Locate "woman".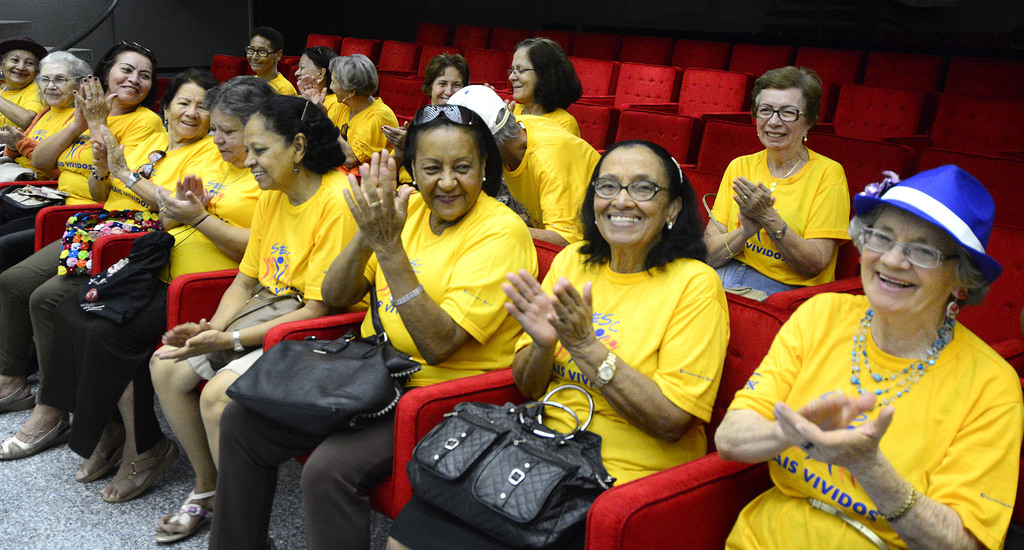
Bounding box: x1=367, y1=133, x2=750, y2=549.
